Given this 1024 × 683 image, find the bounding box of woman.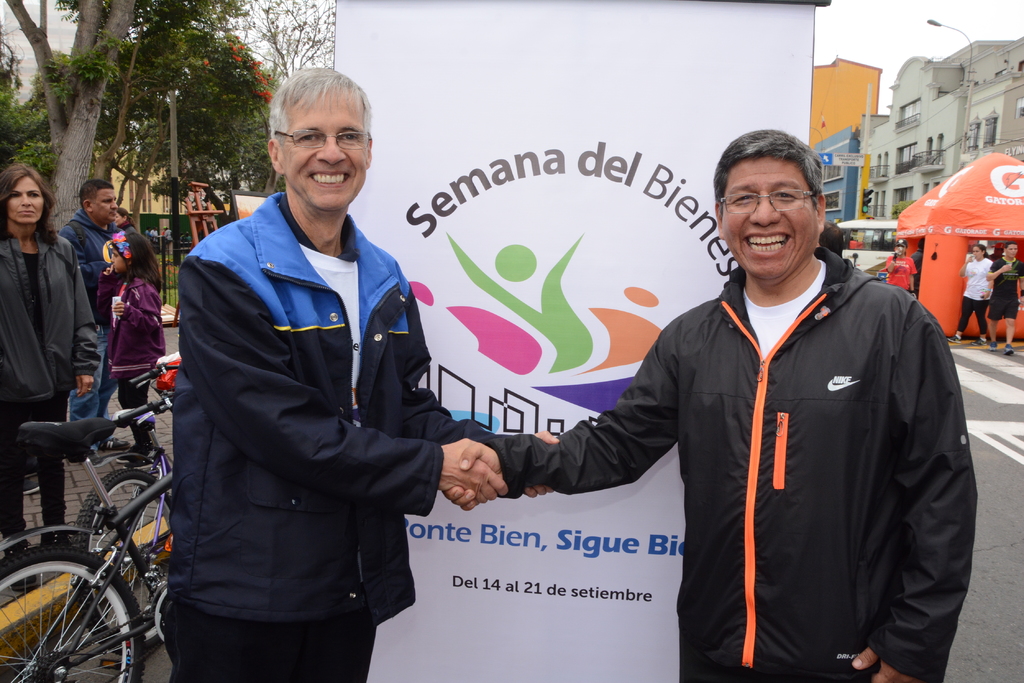
(883,239,917,291).
